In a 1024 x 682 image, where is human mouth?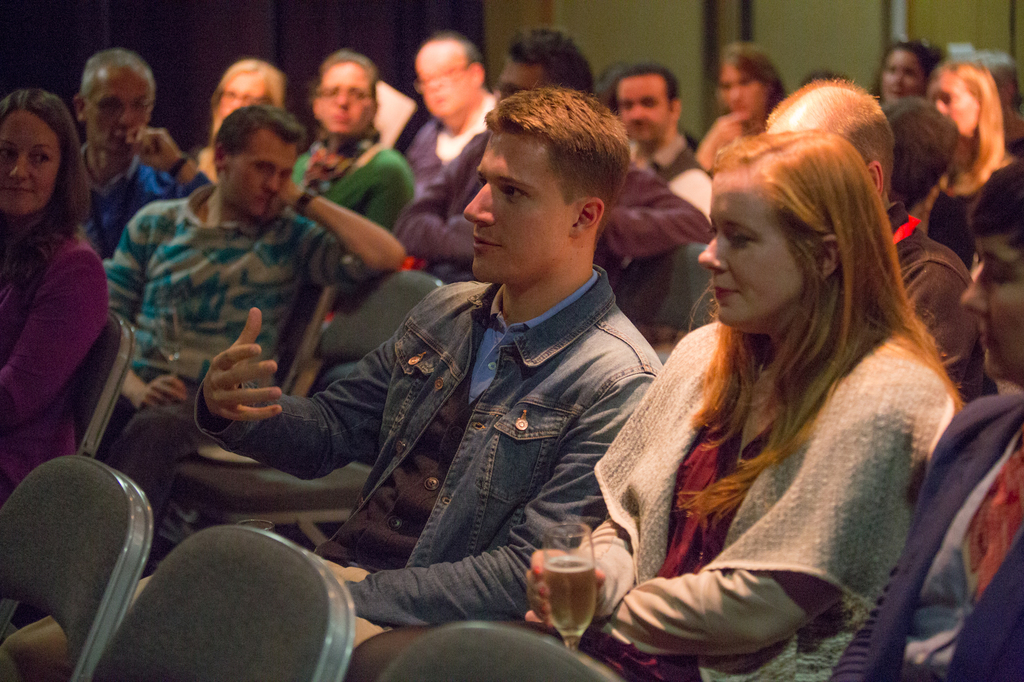
pyautogui.locateOnScreen(473, 235, 506, 253).
